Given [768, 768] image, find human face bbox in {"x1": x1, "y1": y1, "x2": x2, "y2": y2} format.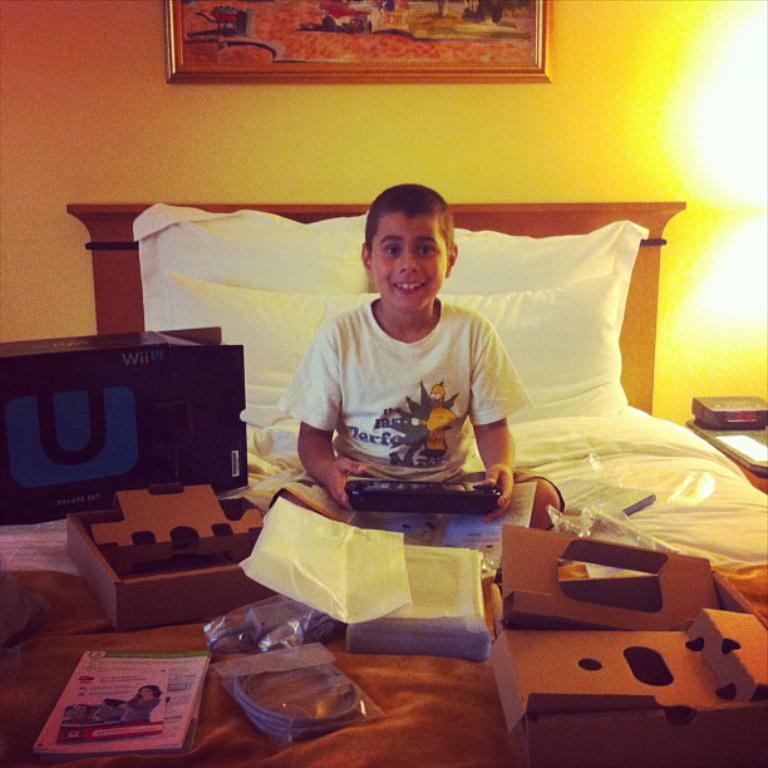
{"x1": 370, "y1": 208, "x2": 444, "y2": 309}.
